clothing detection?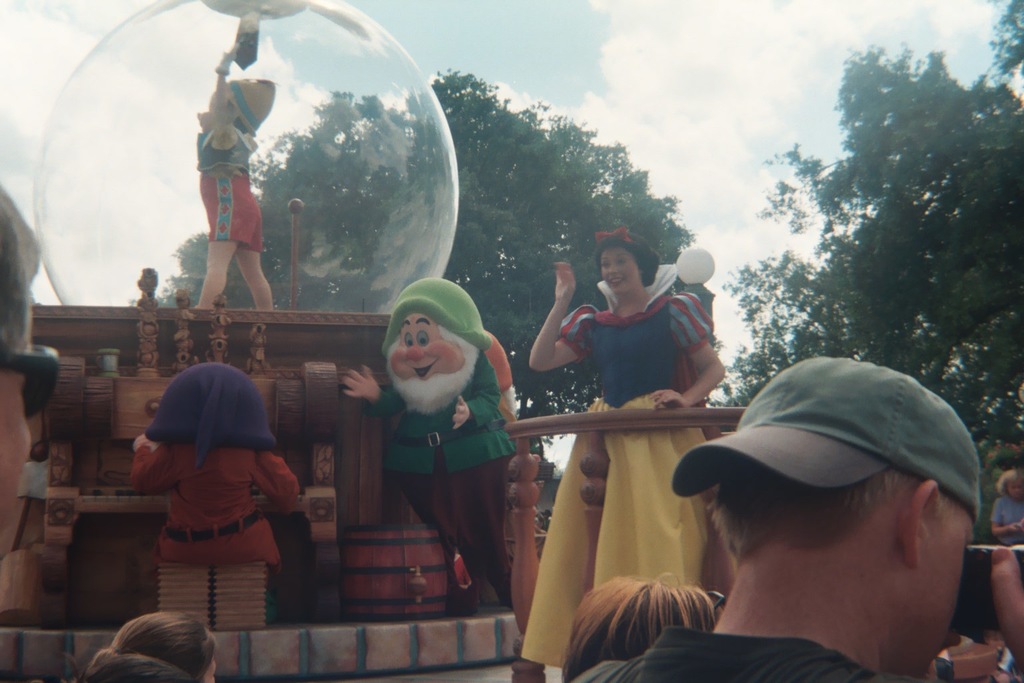
[x1=121, y1=398, x2=307, y2=614]
